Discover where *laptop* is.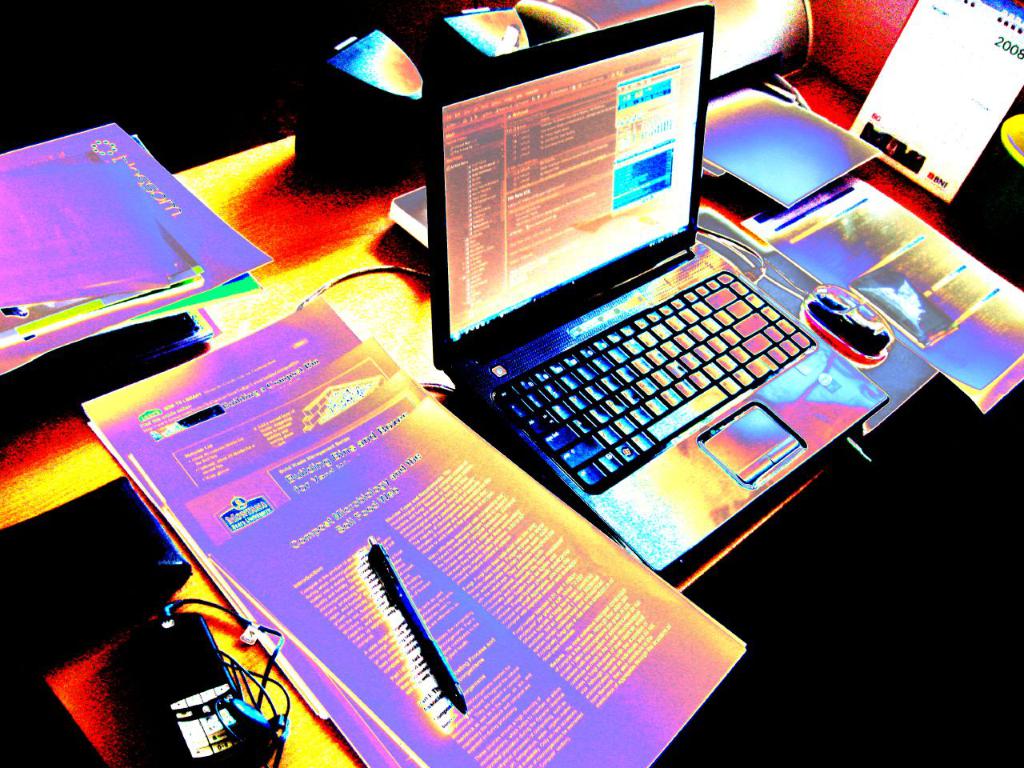
Discovered at l=414, t=22, r=924, b=626.
